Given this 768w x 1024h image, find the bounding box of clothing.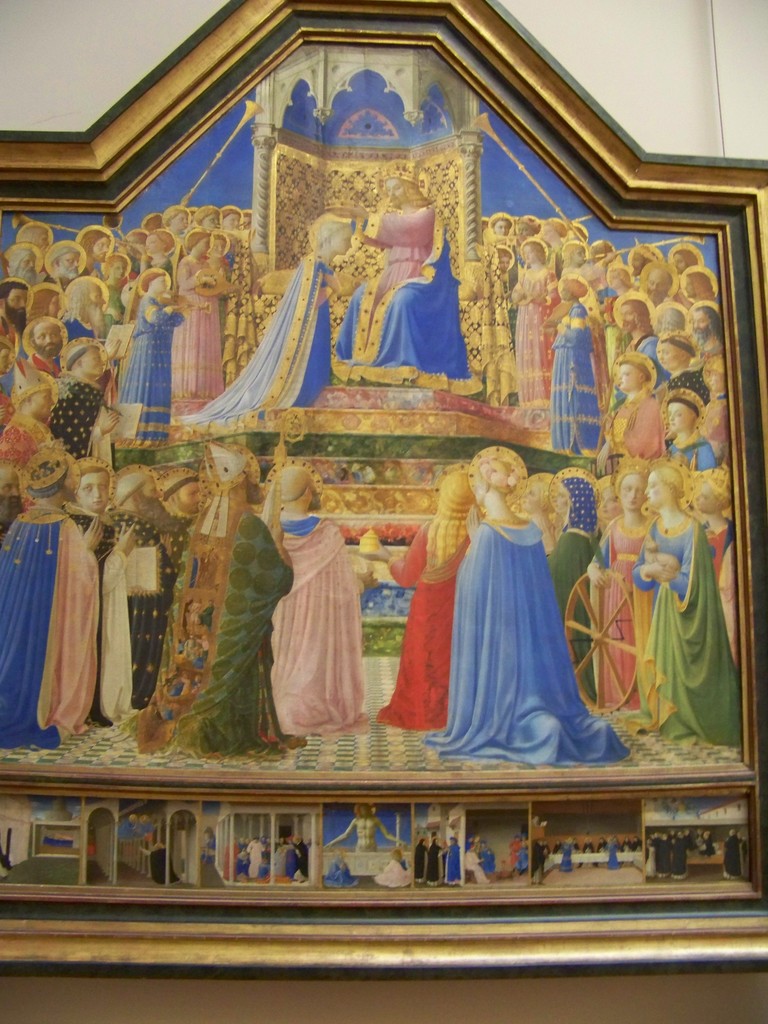
<box>259,518,380,738</box>.
